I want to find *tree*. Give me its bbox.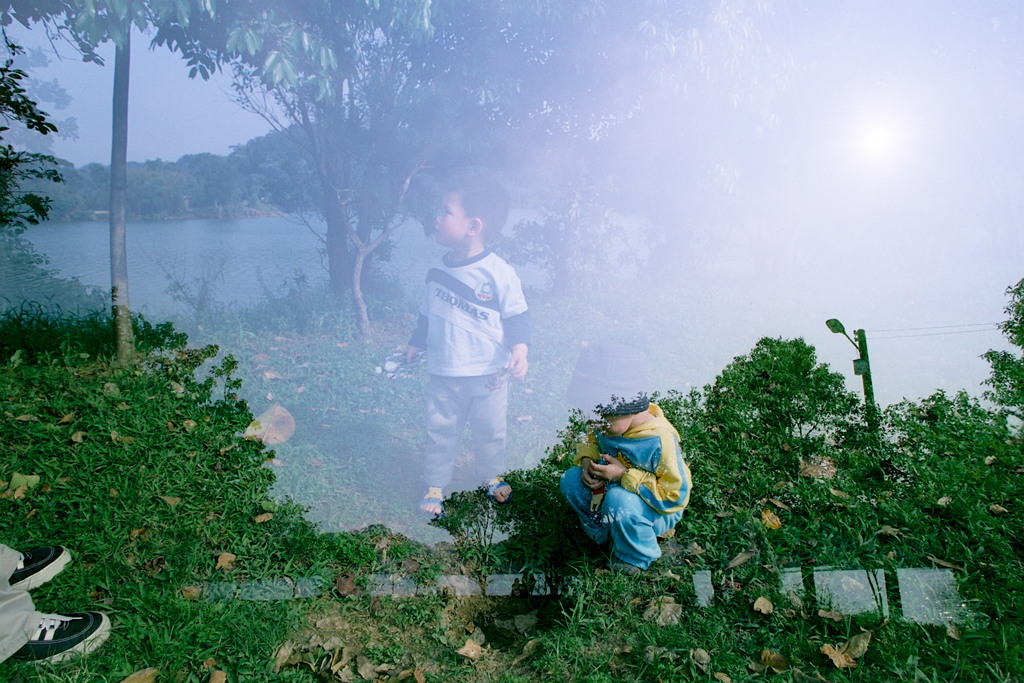
689 330 853 627.
